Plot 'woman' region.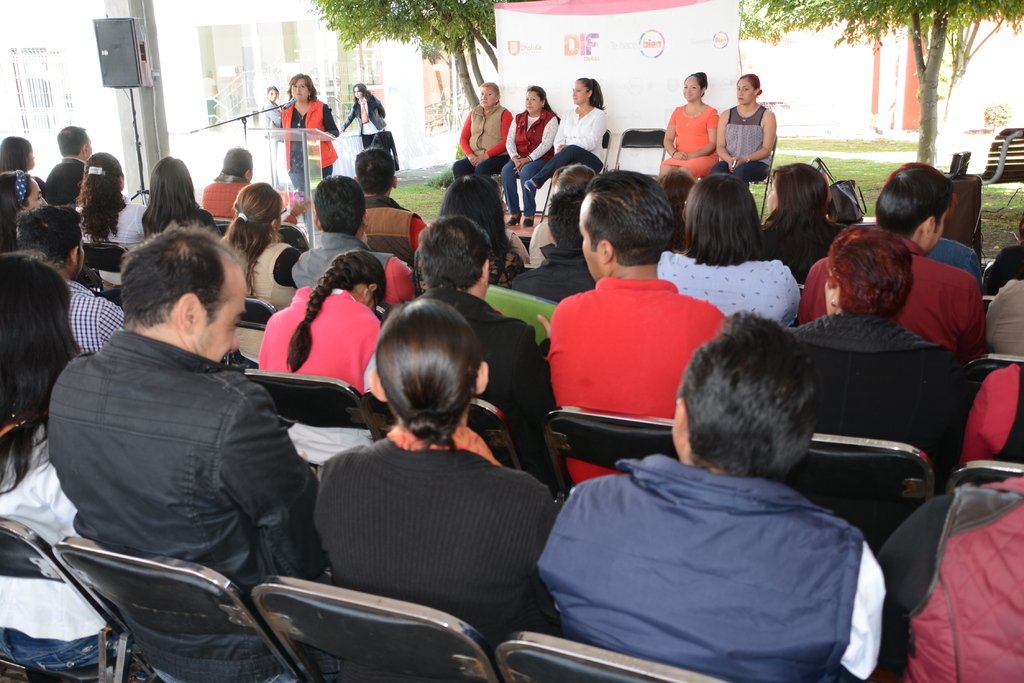
Plotted at pyautogui.locateOnScreen(0, 168, 51, 251).
